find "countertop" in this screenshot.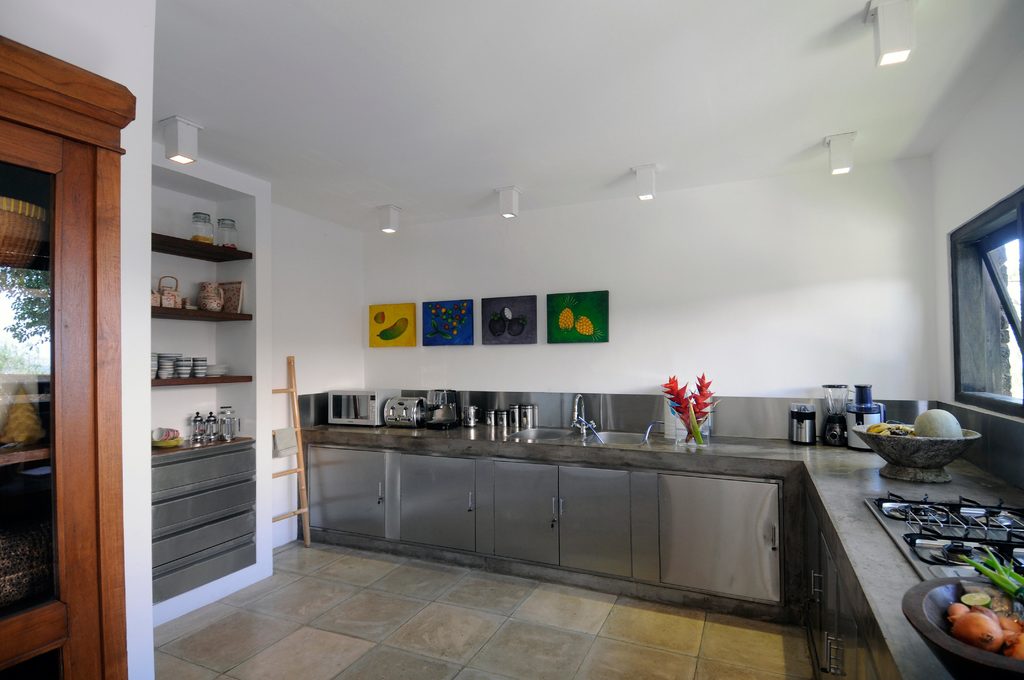
The bounding box for "countertop" is bbox(298, 420, 1023, 679).
